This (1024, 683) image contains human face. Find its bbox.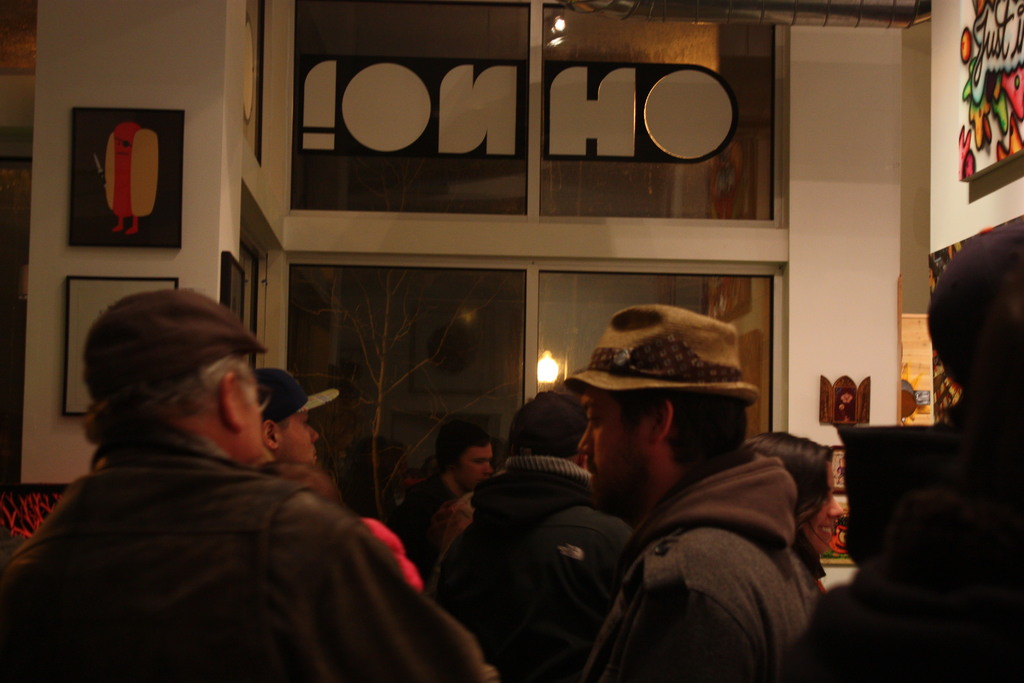
crop(241, 372, 266, 450).
